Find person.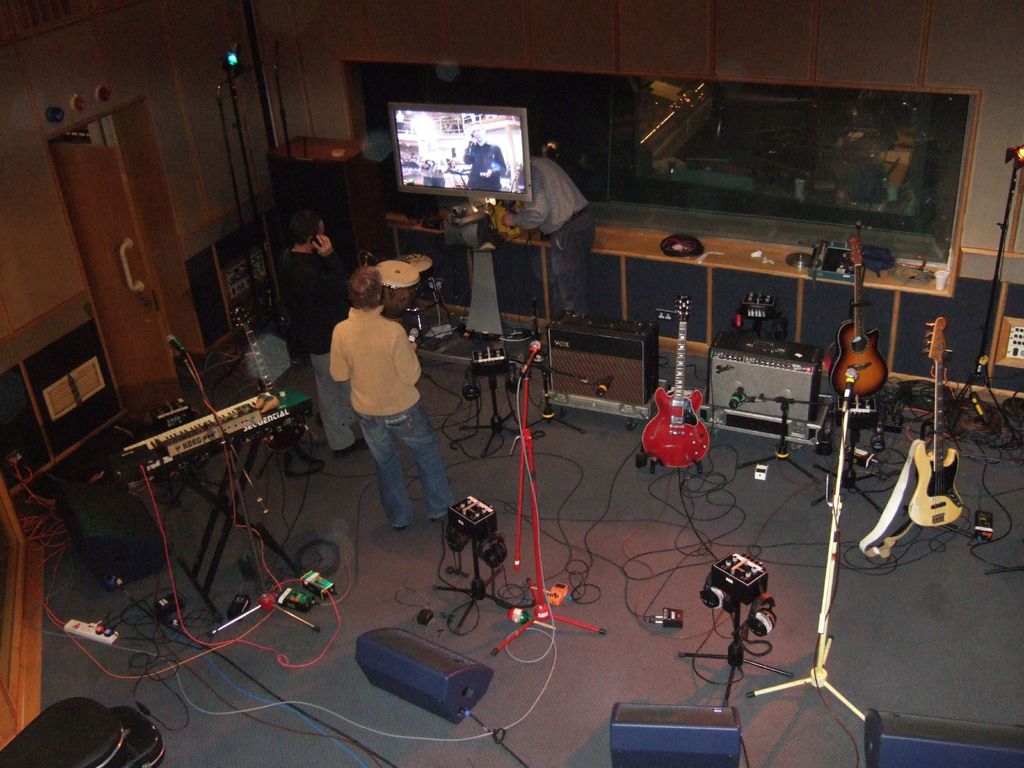
(328, 263, 461, 534).
